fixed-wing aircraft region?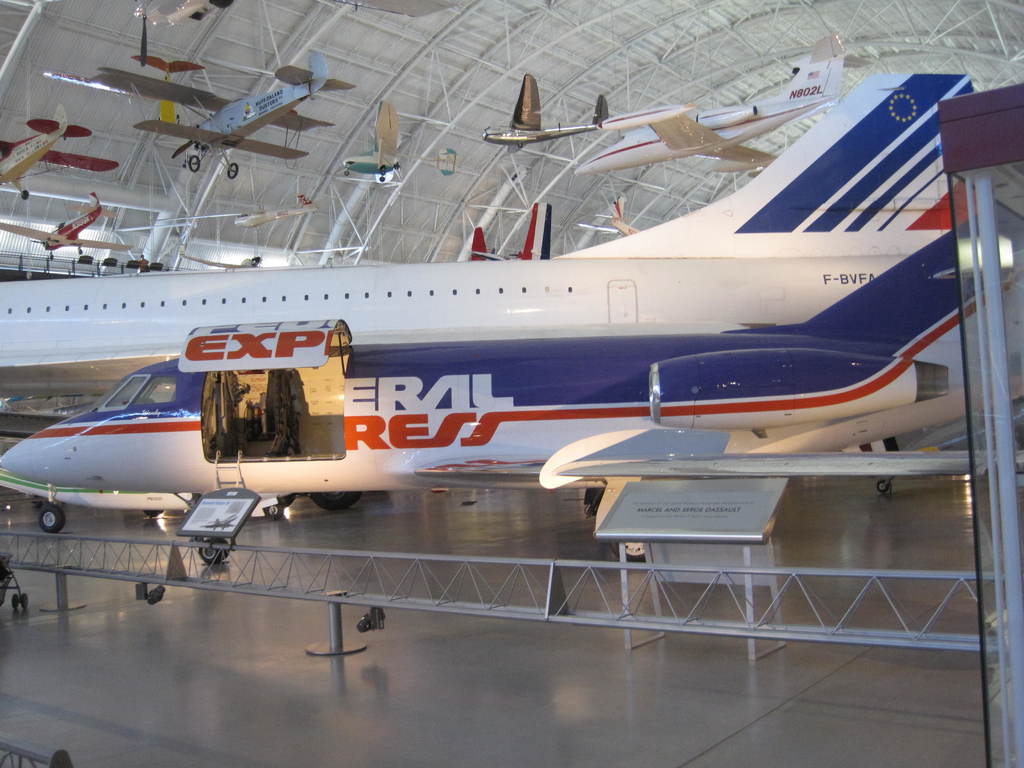
bbox=(0, 74, 1020, 561)
